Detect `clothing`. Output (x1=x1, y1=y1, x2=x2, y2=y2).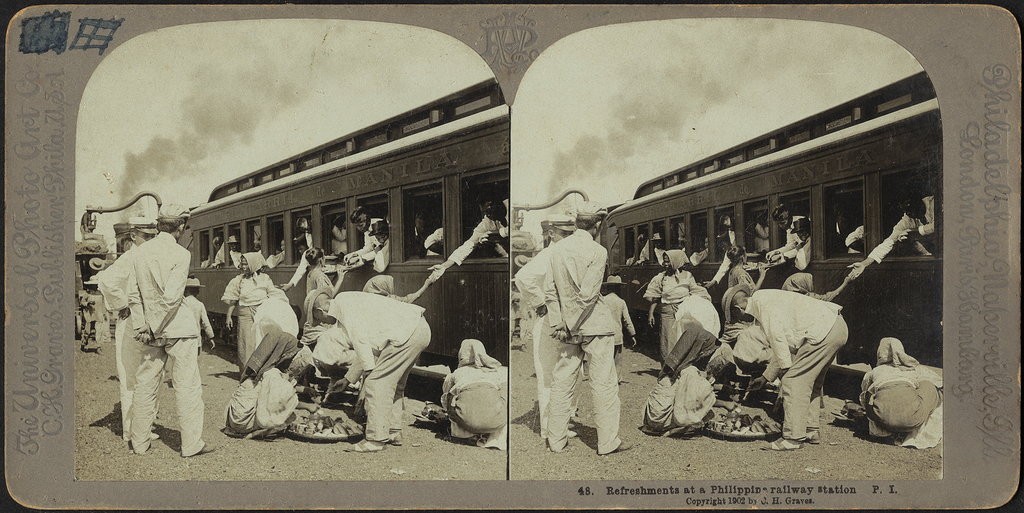
(x1=689, y1=247, x2=708, y2=268).
